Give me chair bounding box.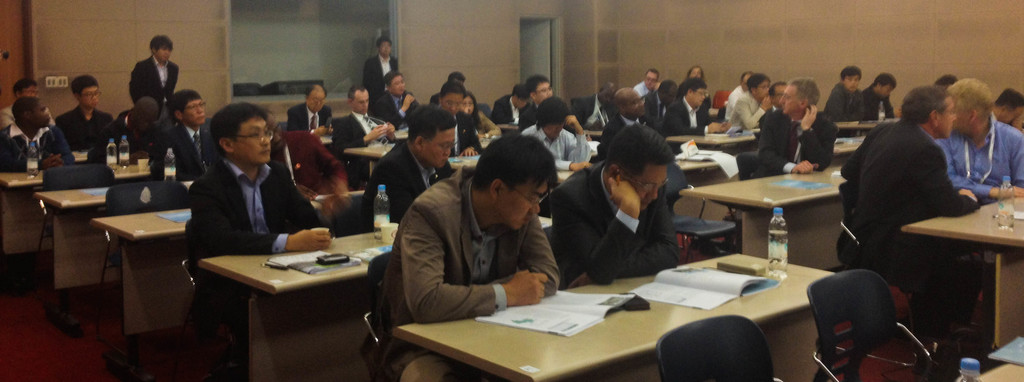
(540,222,557,260).
